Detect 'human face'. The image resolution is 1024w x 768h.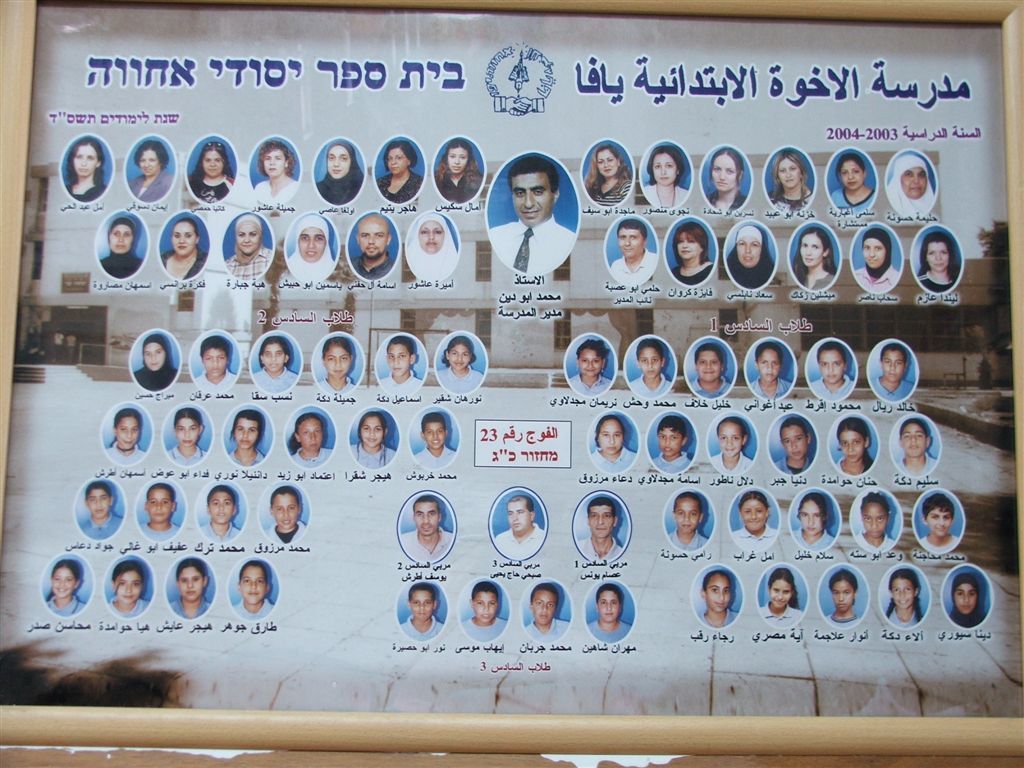
left=441, top=144, right=468, bottom=172.
